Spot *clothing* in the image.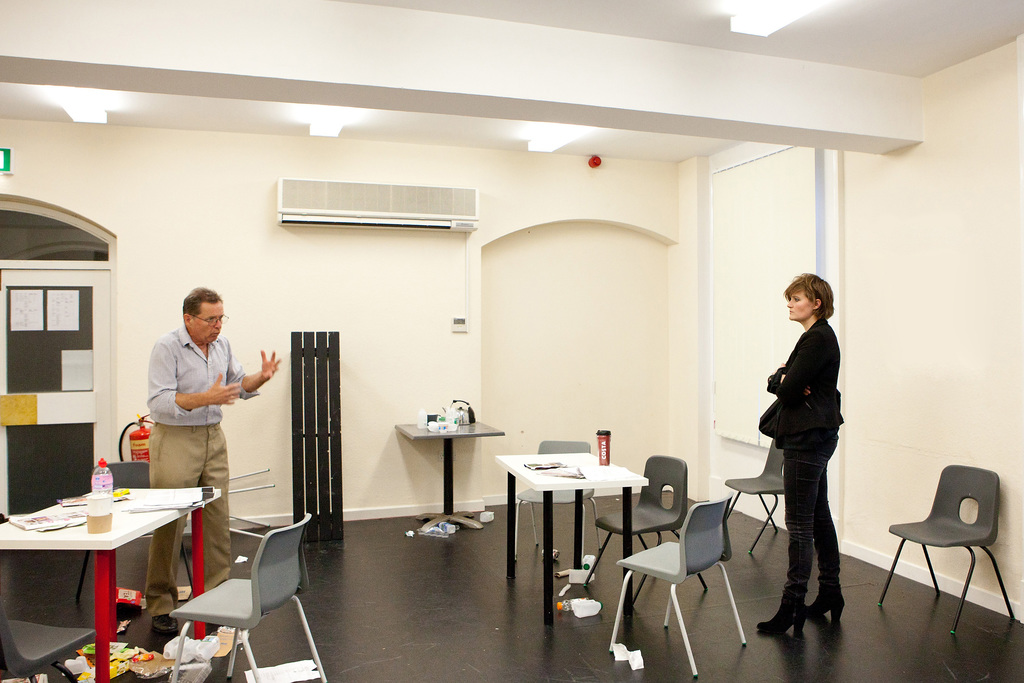
*clothing* found at [left=140, top=323, right=243, bottom=603].
